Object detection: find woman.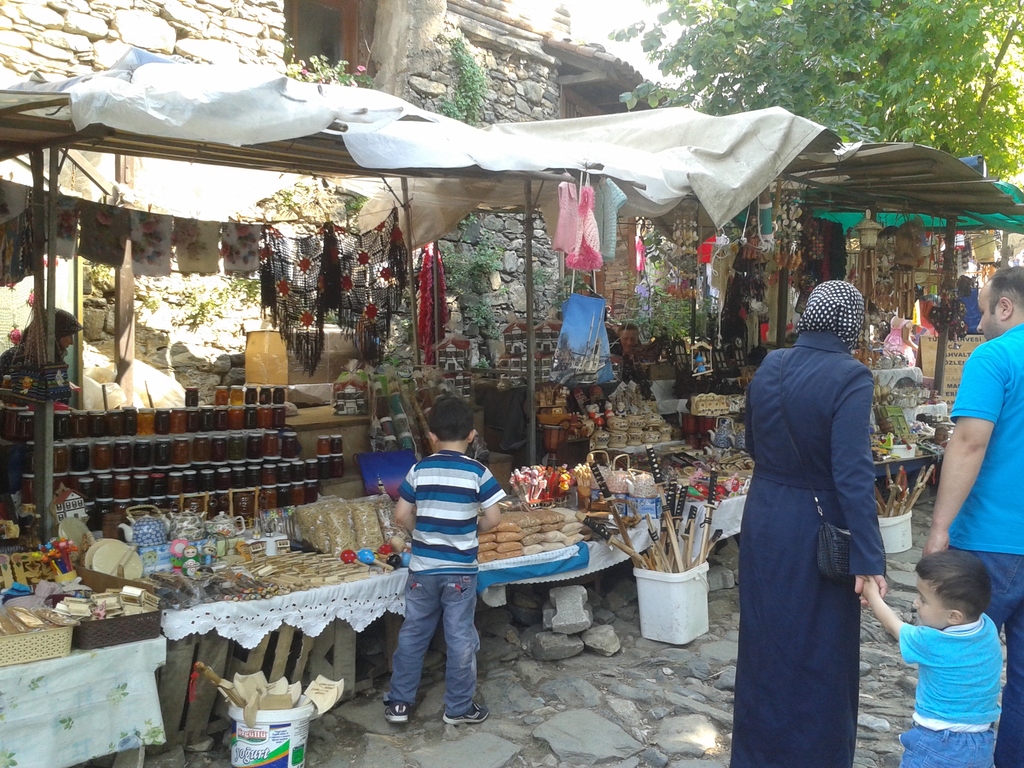
rect(730, 253, 900, 762).
